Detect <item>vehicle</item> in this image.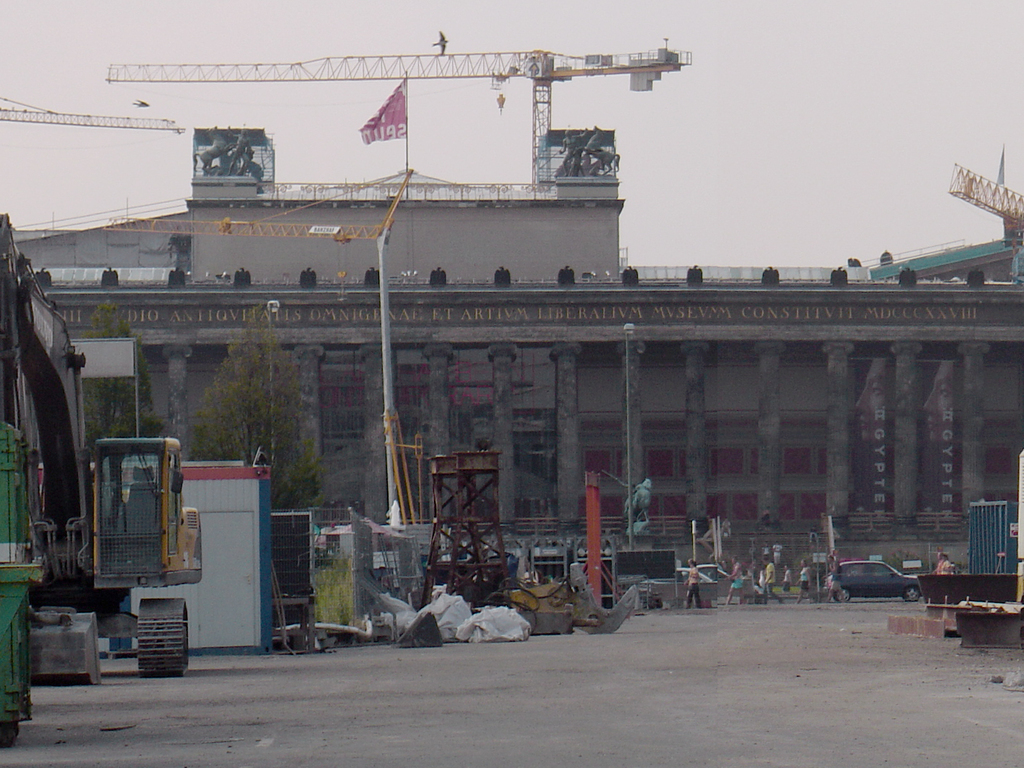
Detection: pyautogui.locateOnScreen(0, 214, 205, 677).
